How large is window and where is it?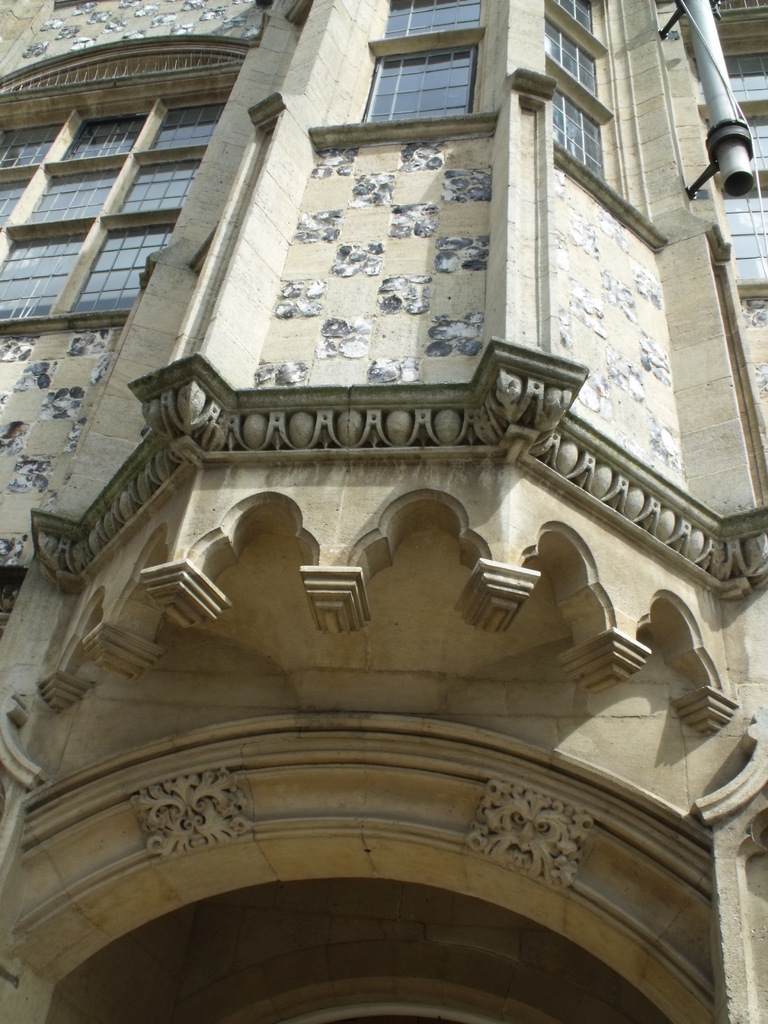
Bounding box: locate(534, 0, 602, 51).
